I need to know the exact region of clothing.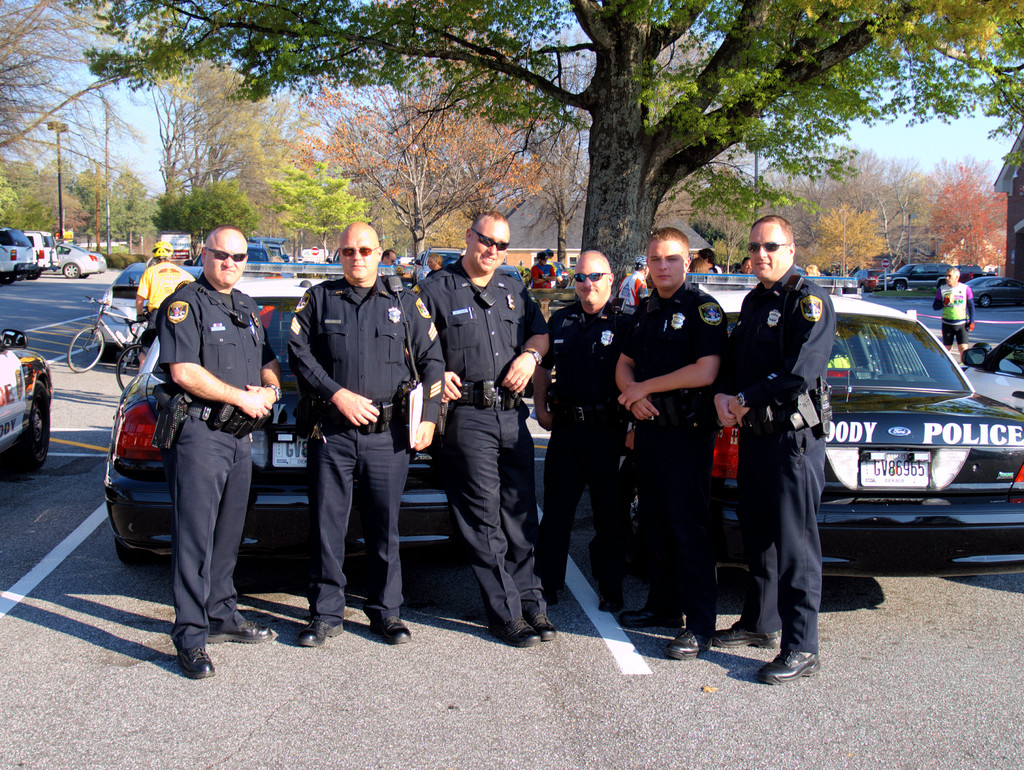
Region: bbox(413, 256, 547, 626).
